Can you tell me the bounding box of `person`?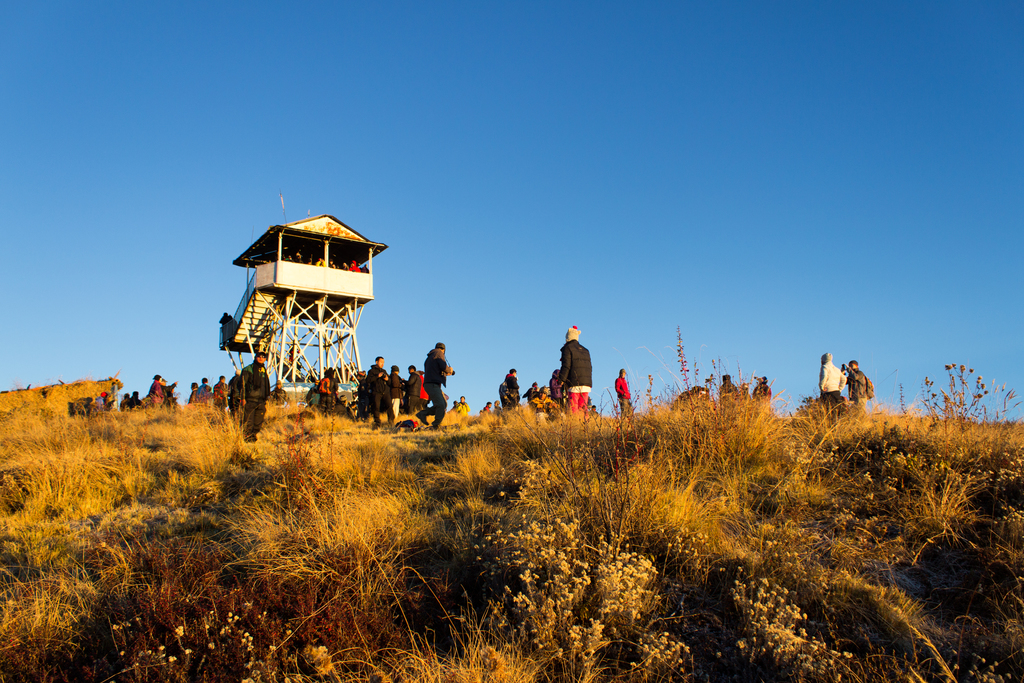
{"x1": 147, "y1": 375, "x2": 178, "y2": 407}.
